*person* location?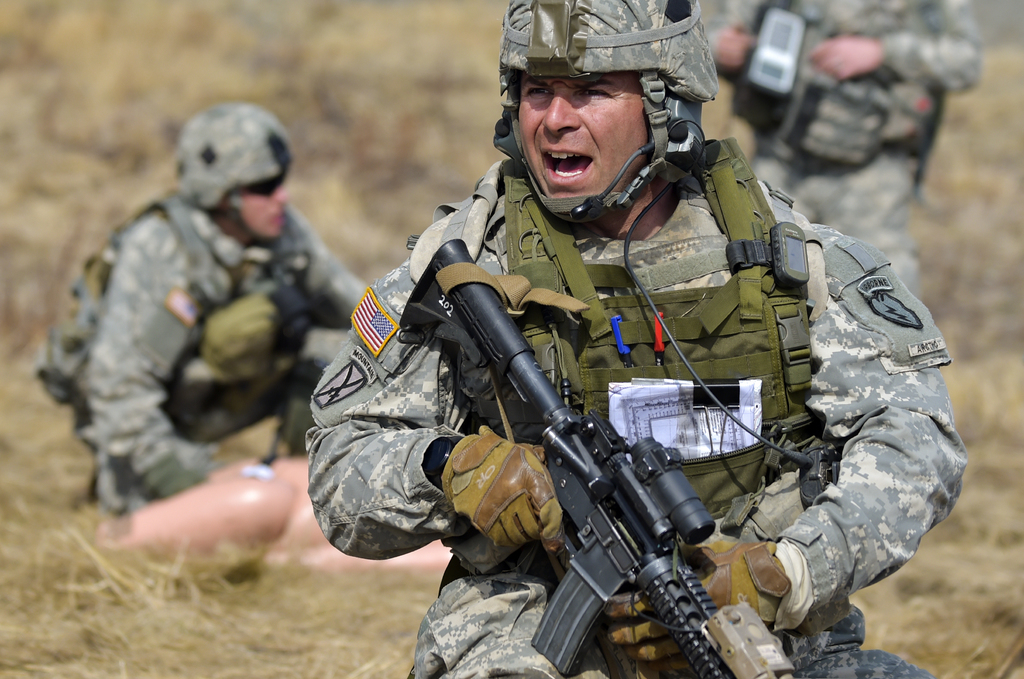
<bbox>81, 92, 344, 616</bbox>
